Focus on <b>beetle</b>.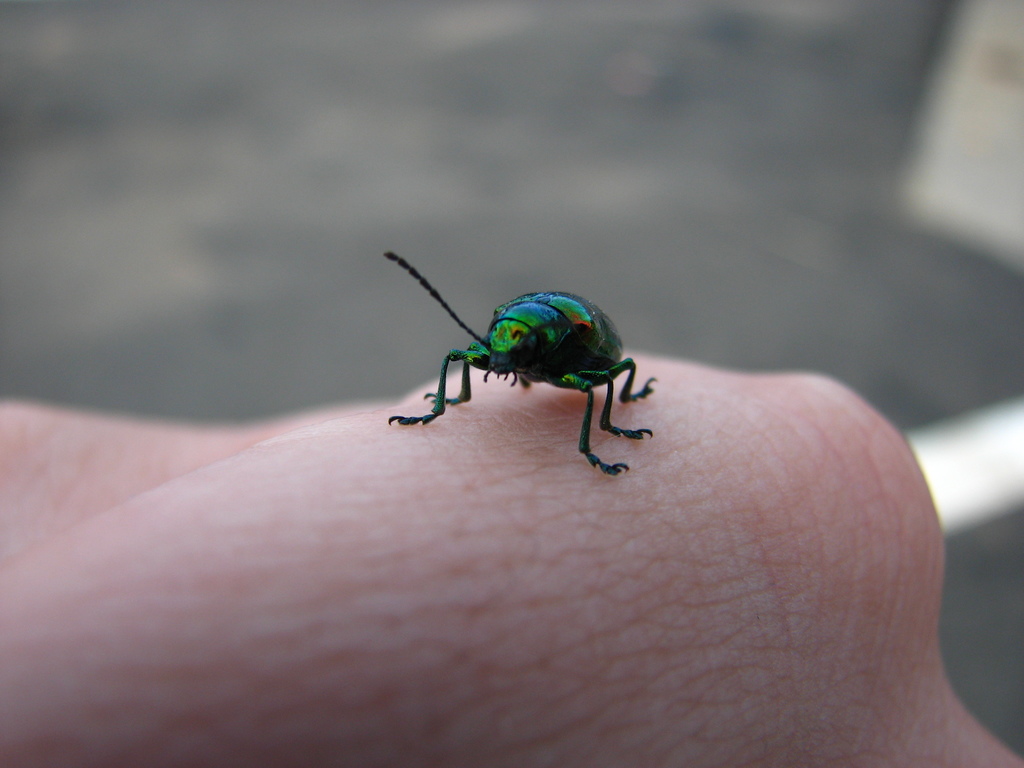
Focused at (384, 264, 669, 473).
